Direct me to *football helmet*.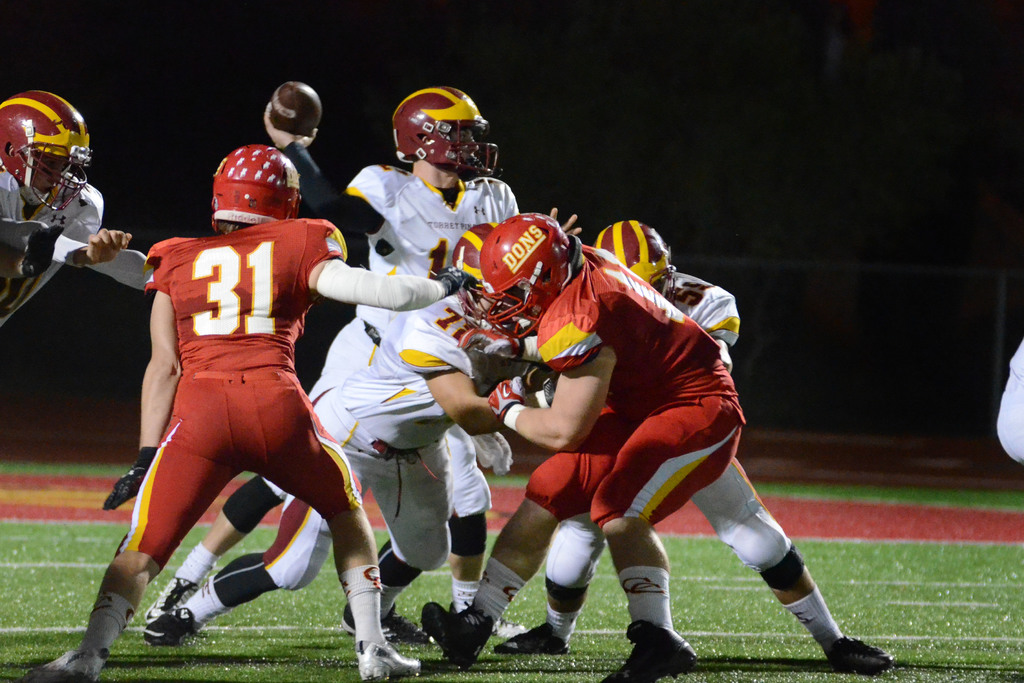
Direction: BBox(459, 221, 508, 320).
